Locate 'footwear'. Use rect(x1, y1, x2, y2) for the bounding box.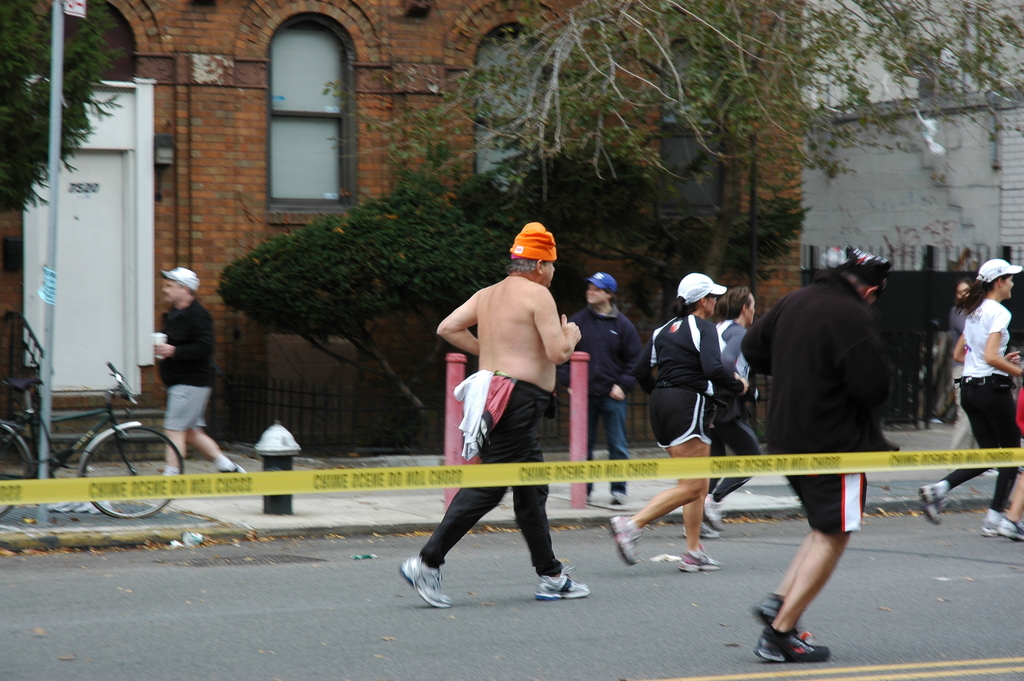
rect(682, 519, 723, 537).
